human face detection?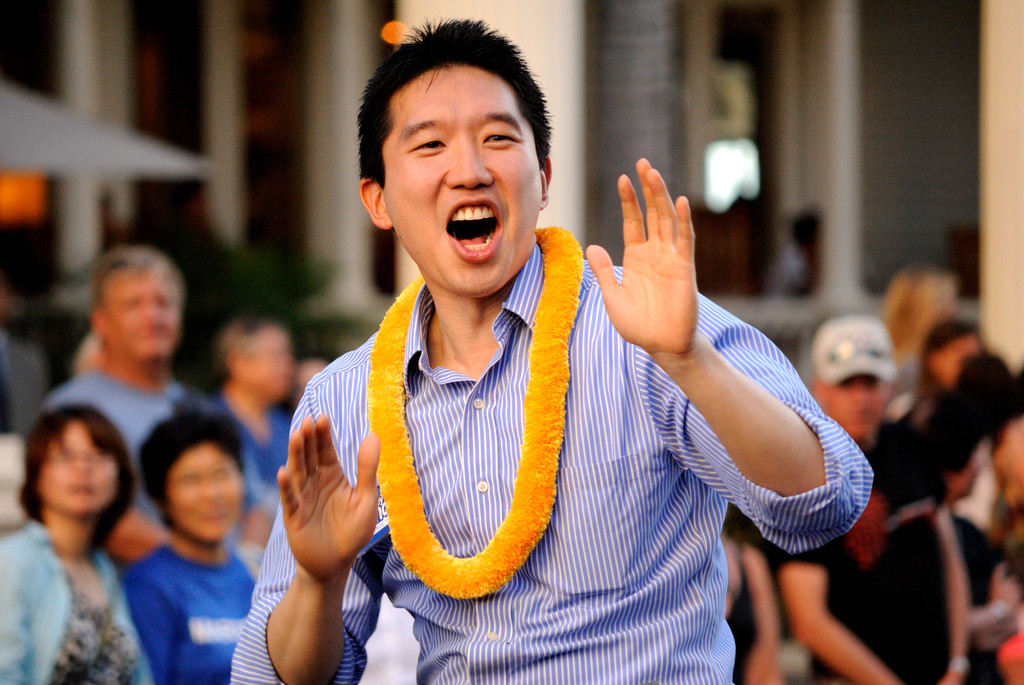
l=170, t=444, r=243, b=539
